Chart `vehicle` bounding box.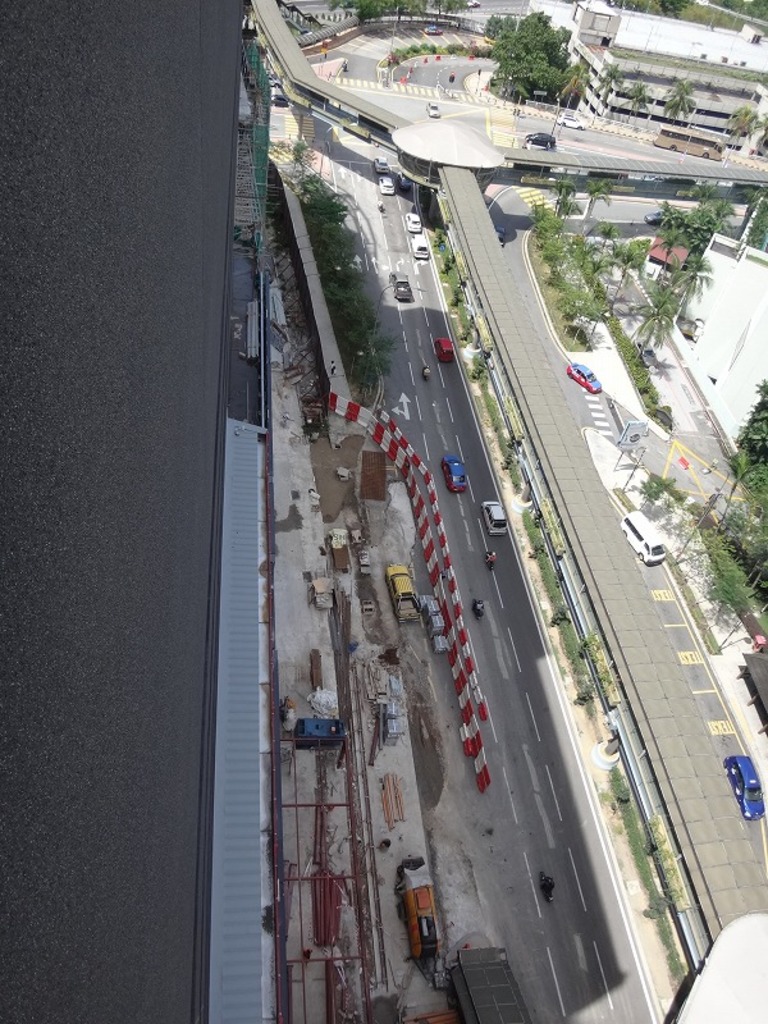
Charted: locate(557, 115, 589, 132).
